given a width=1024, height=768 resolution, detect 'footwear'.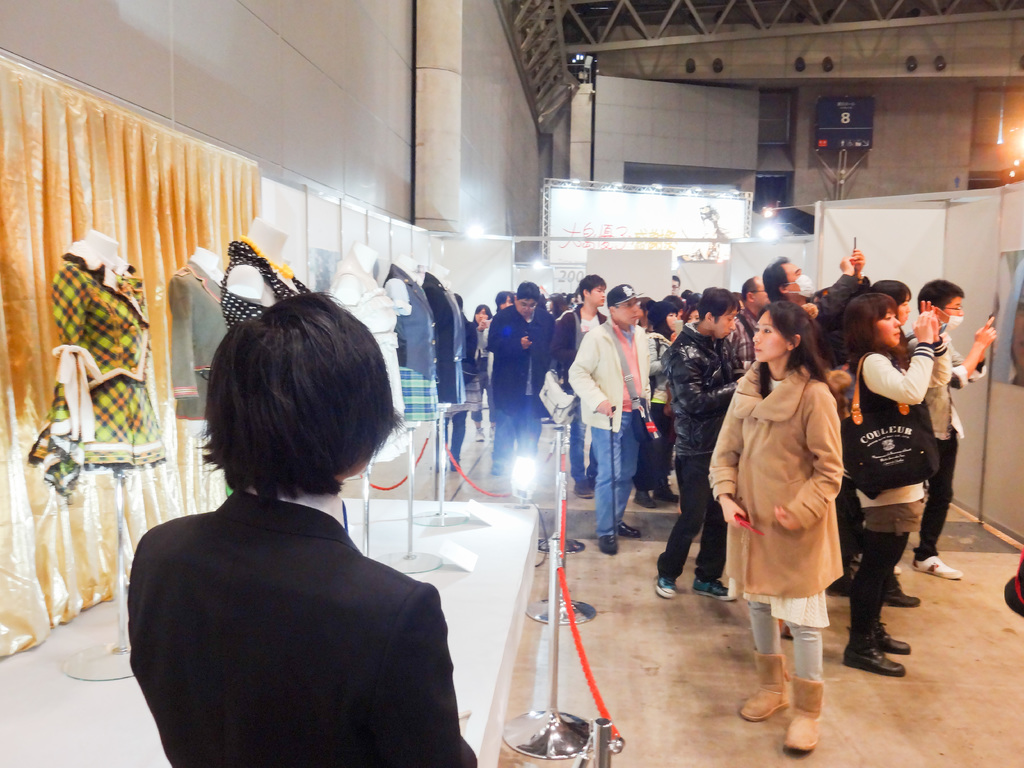
[x1=600, y1=532, x2=622, y2=554].
